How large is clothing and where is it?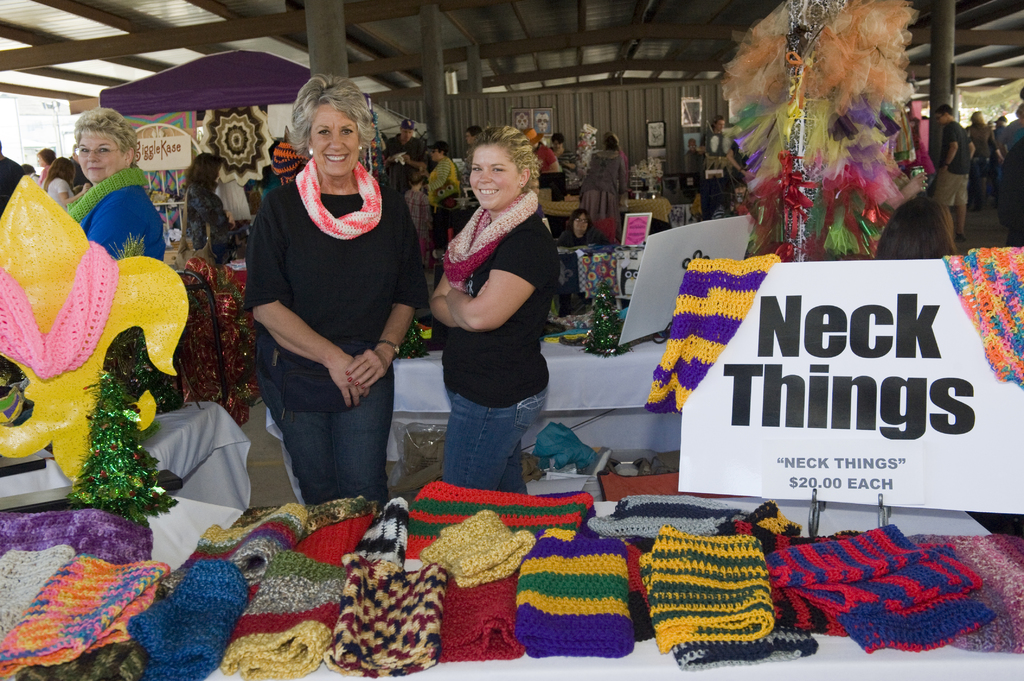
Bounding box: crop(967, 130, 996, 188).
